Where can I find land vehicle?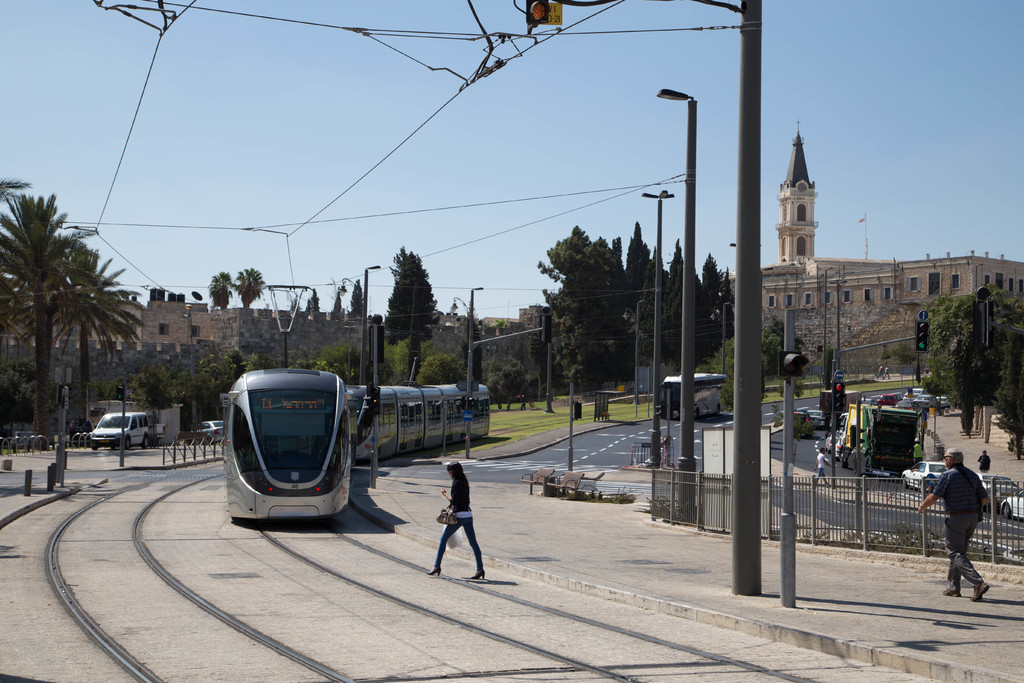
You can find it at box=[881, 393, 902, 405].
